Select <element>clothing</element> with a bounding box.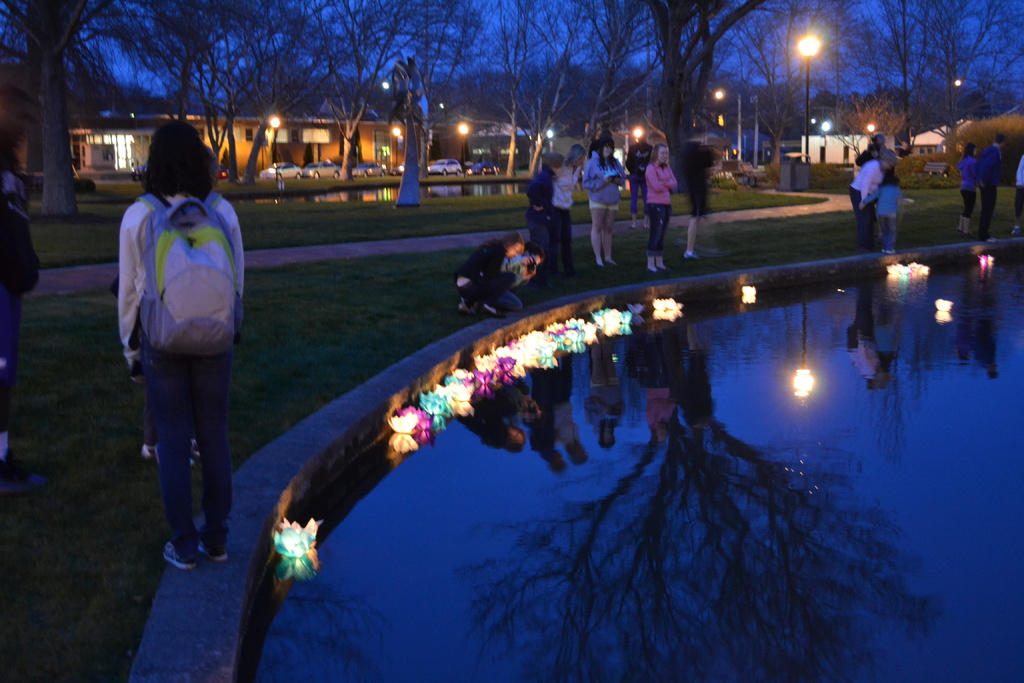
448, 238, 515, 306.
